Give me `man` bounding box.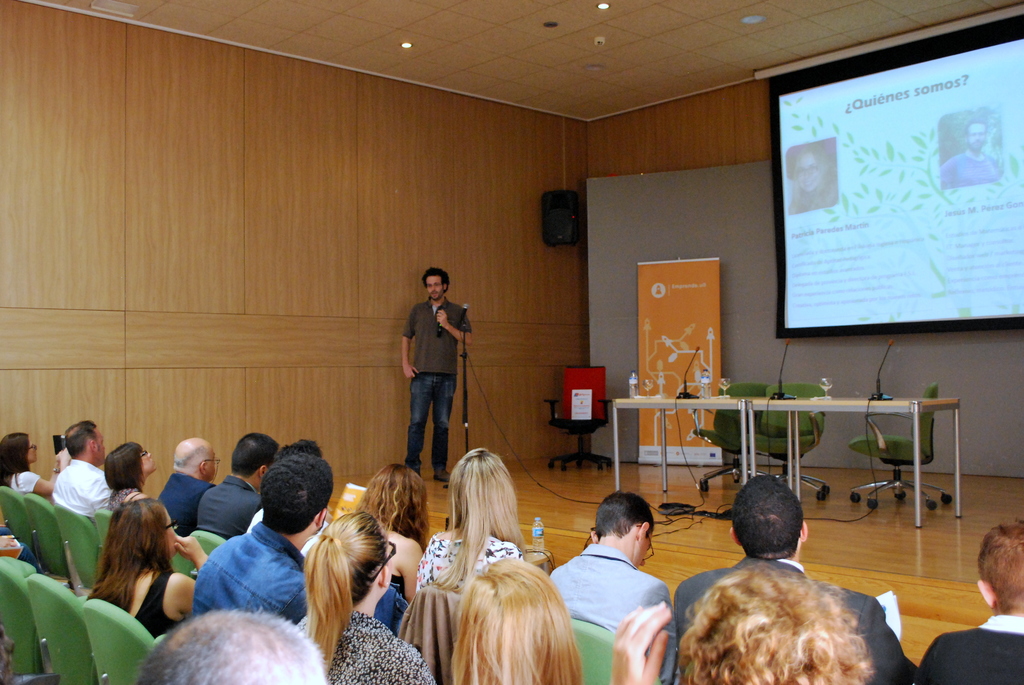
x1=245, y1=438, x2=333, y2=556.
